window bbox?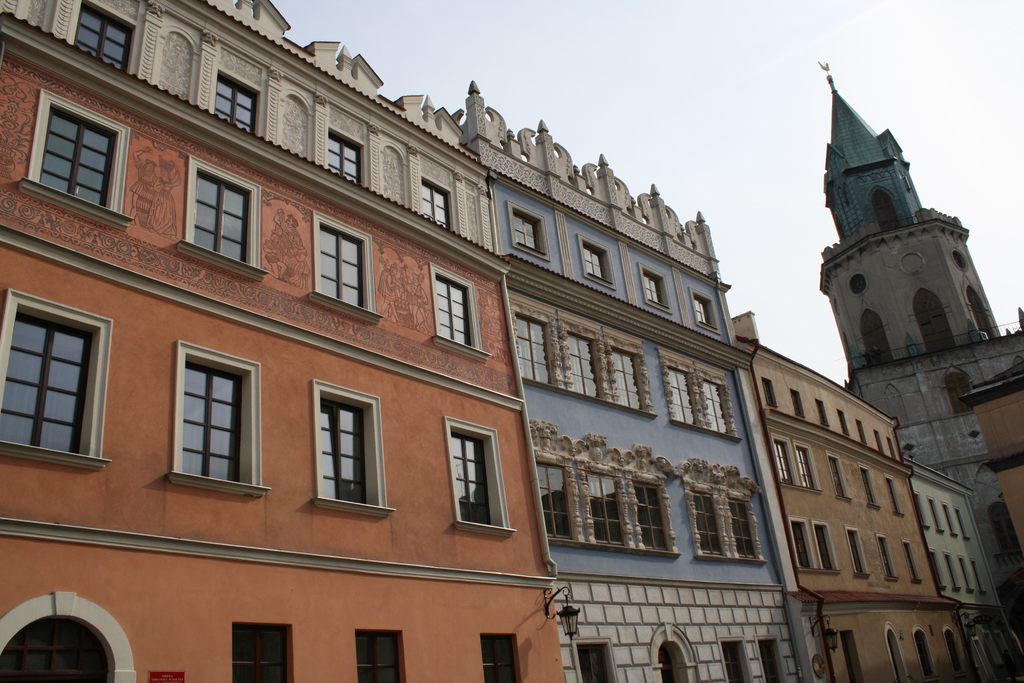
<box>686,288,724,337</box>
